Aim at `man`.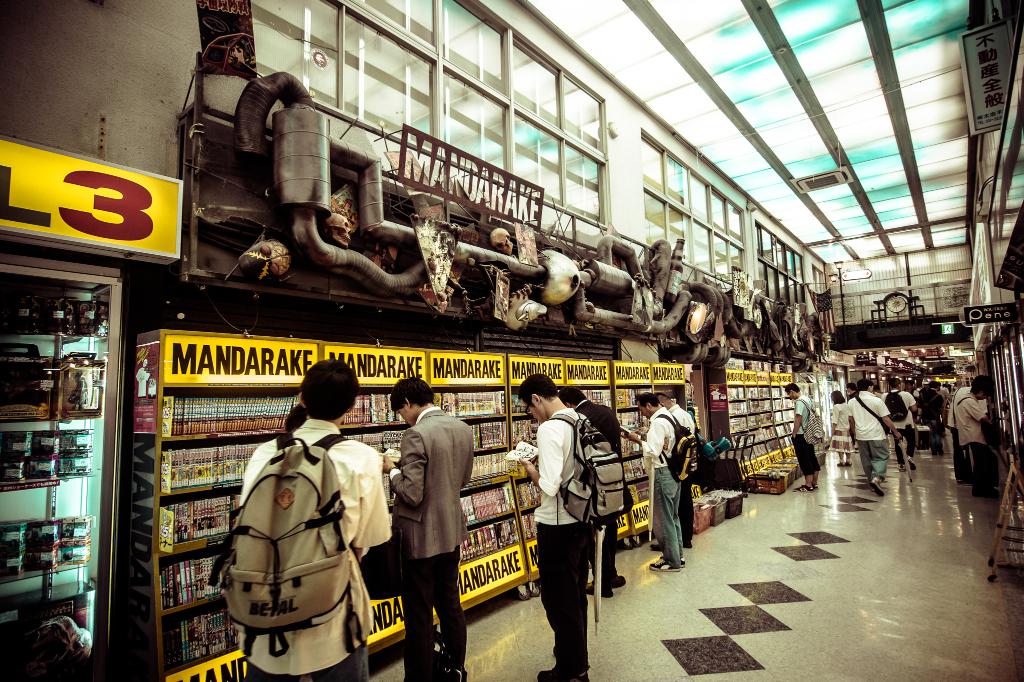
Aimed at rect(625, 386, 686, 578).
